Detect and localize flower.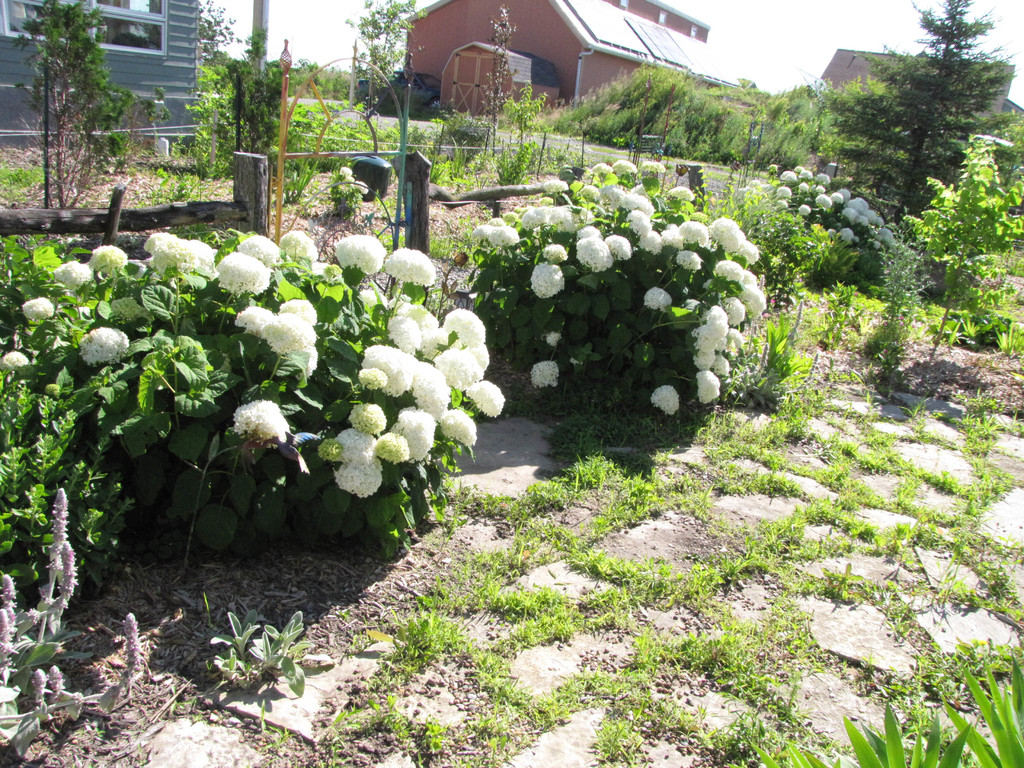
Localized at [19, 294, 62, 323].
